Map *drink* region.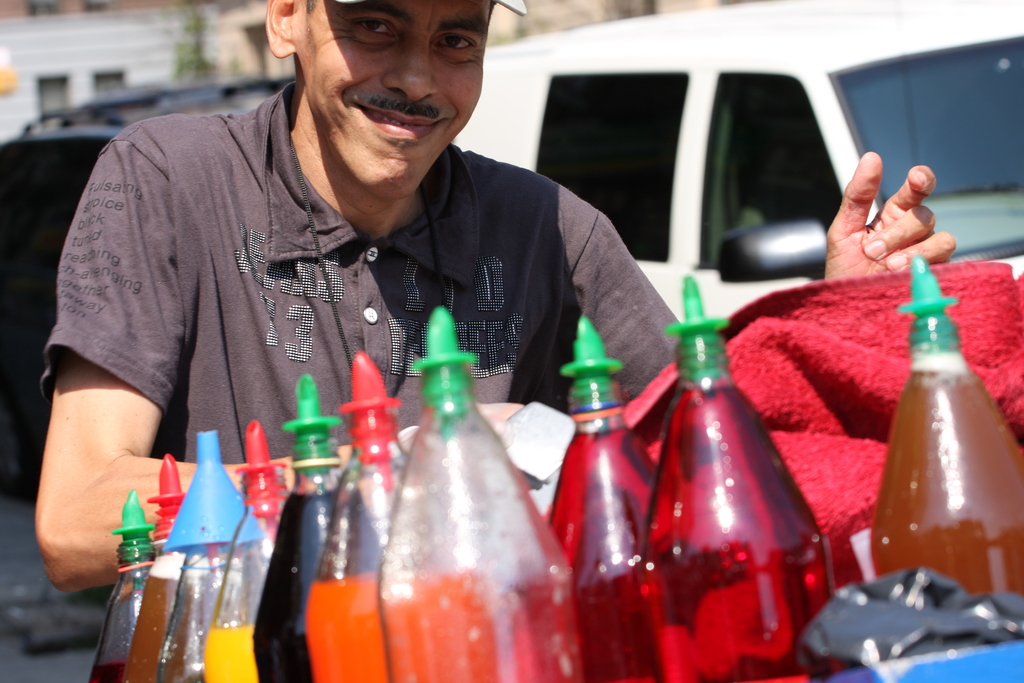
Mapped to 304 577 474 682.
